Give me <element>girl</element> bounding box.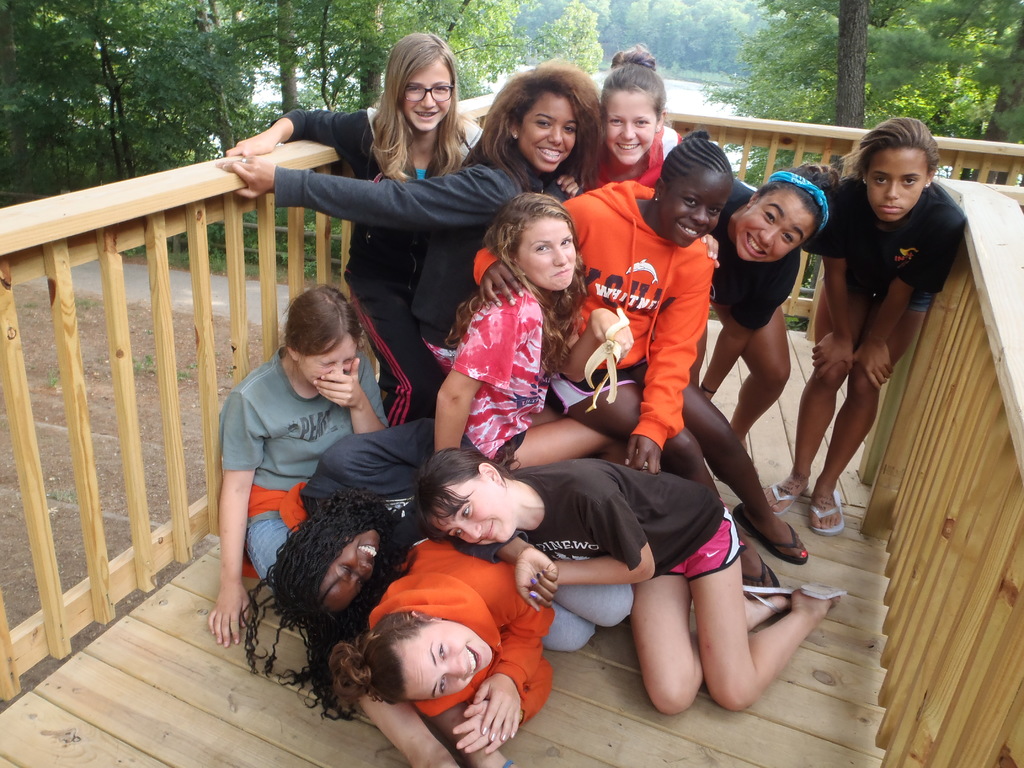
410,444,851,714.
